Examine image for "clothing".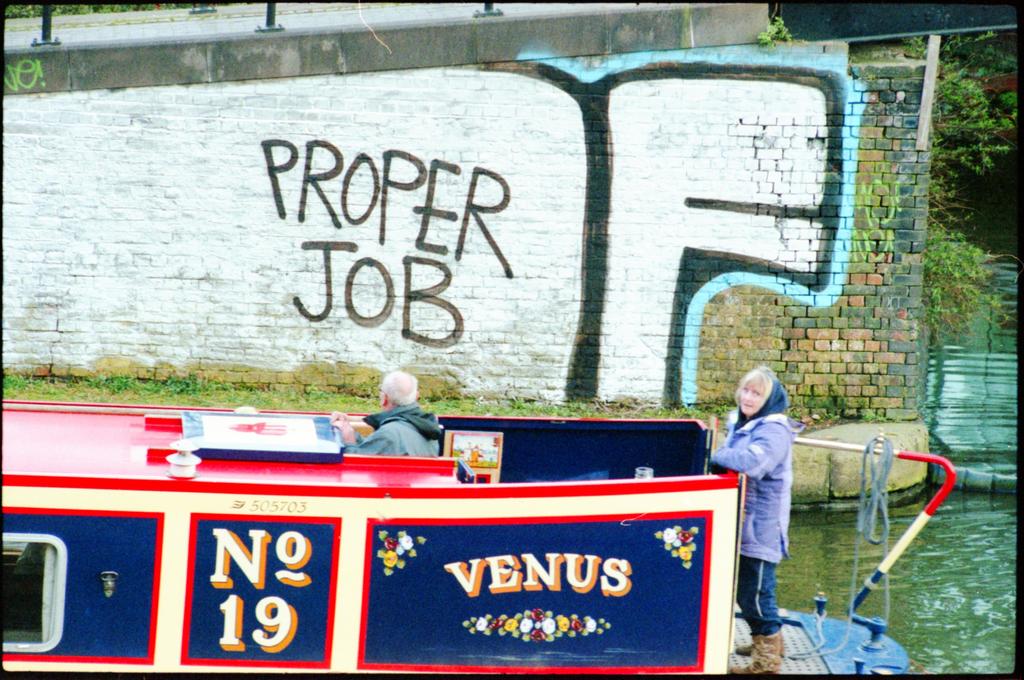
Examination result: <region>342, 400, 436, 461</region>.
